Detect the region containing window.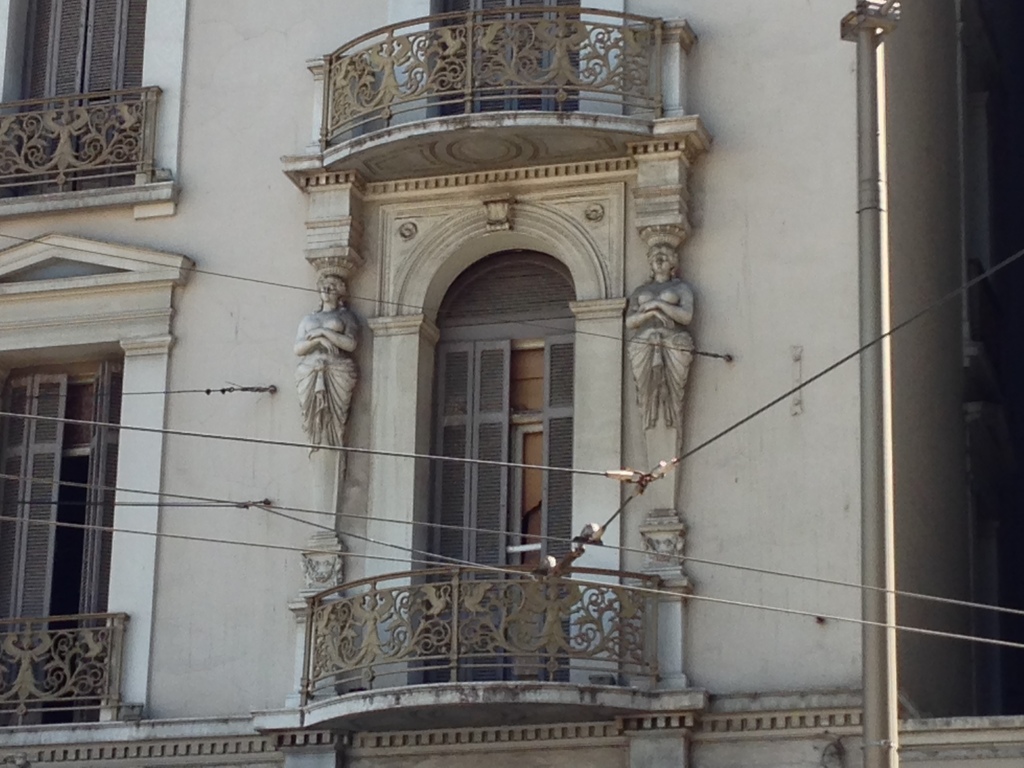
{"left": 8, "top": 341, "right": 124, "bottom": 621}.
